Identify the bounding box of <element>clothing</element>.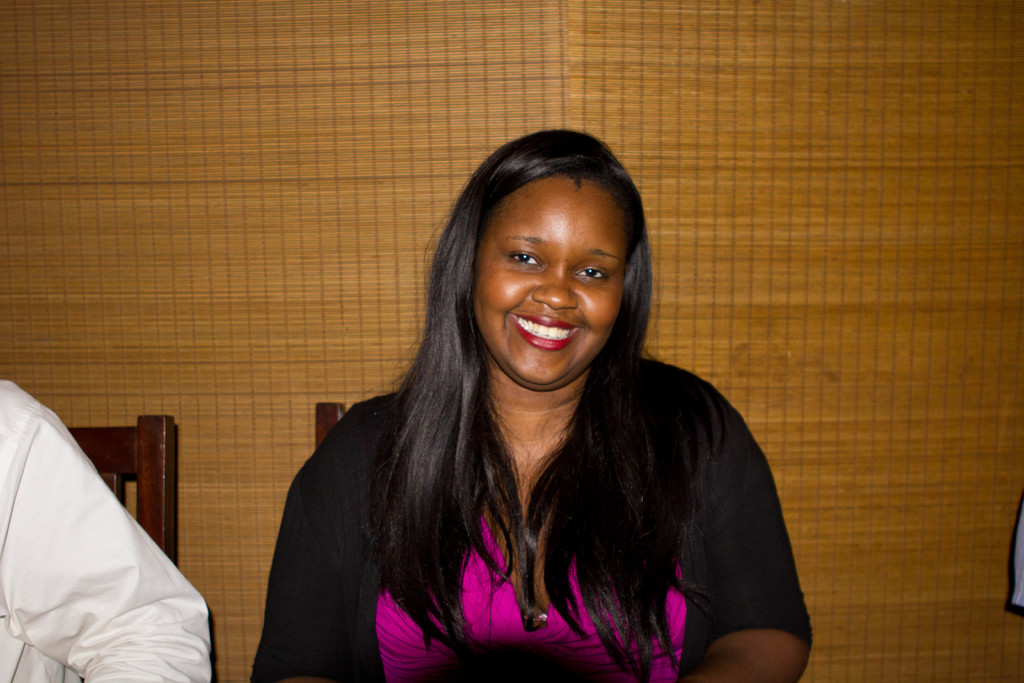
left=0, top=378, right=212, bottom=682.
